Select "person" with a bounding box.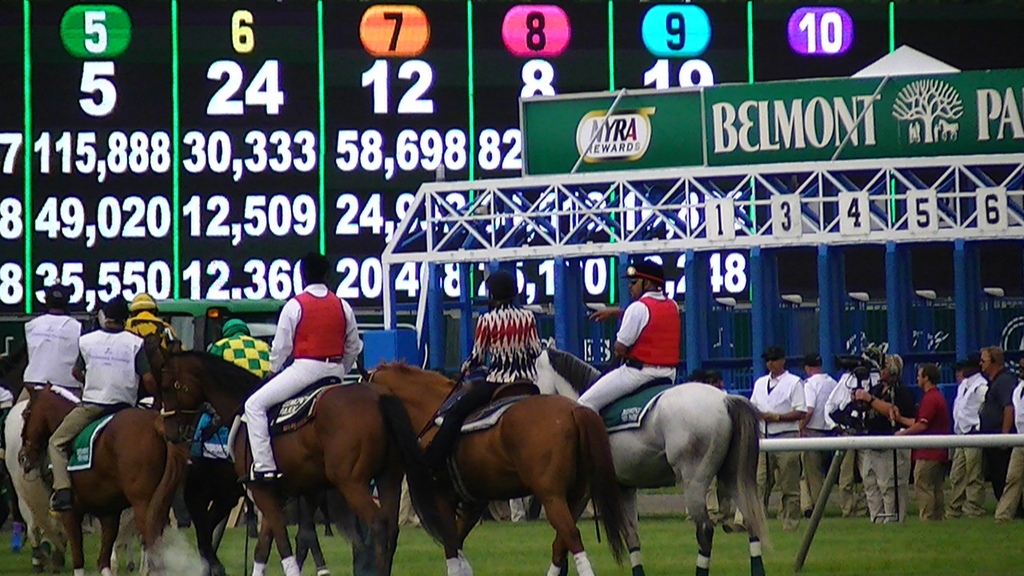
[x1=575, y1=259, x2=684, y2=420].
